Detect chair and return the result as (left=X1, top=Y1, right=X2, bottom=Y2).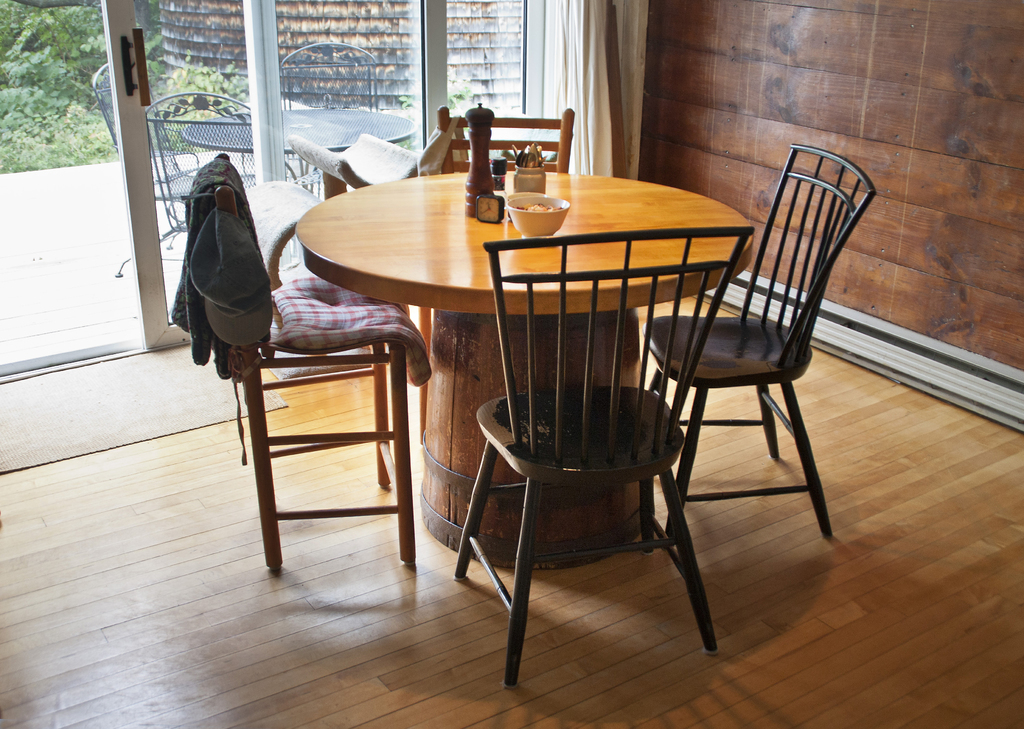
(left=435, top=106, right=577, bottom=172).
